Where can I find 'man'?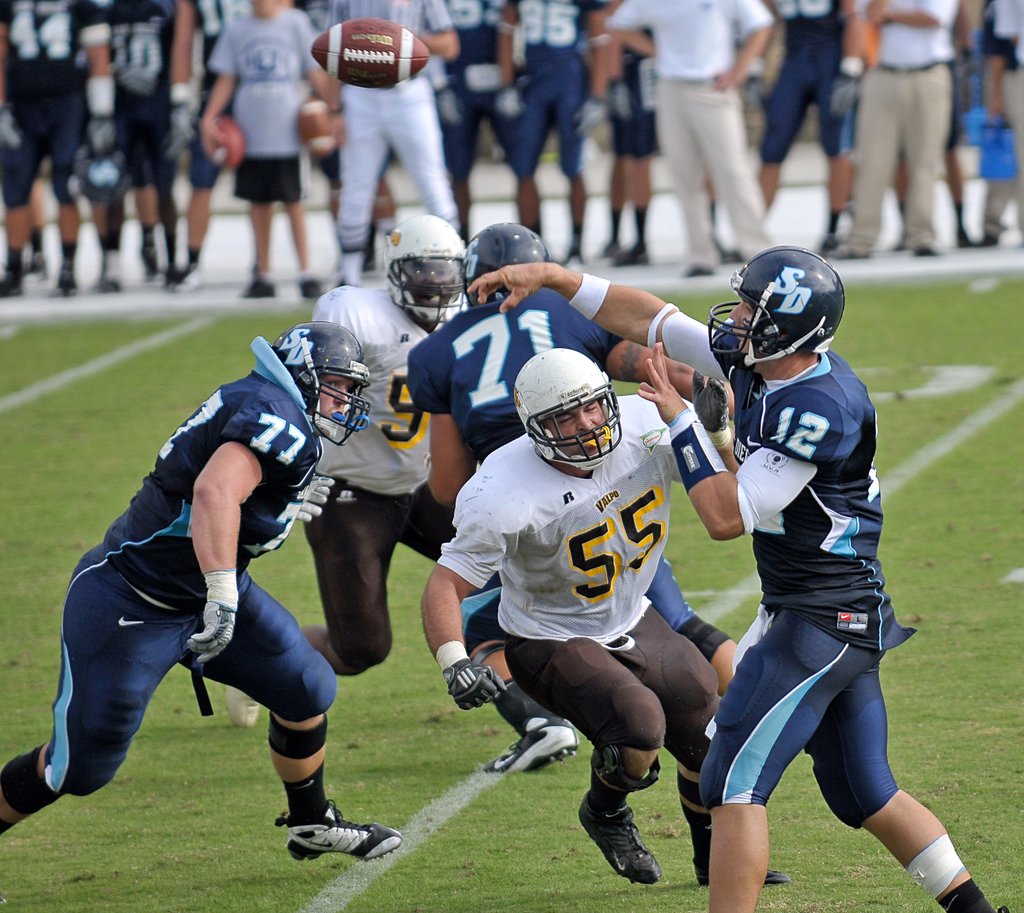
You can find it at 405 345 785 894.
